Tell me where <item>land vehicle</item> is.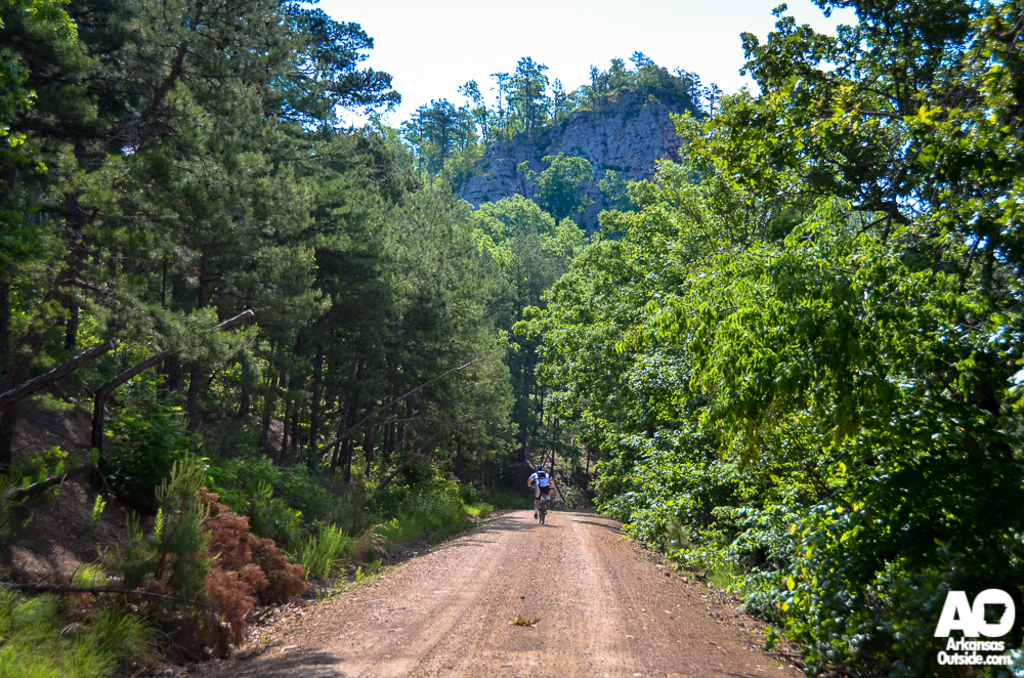
<item>land vehicle</item> is at (x1=536, y1=493, x2=553, y2=519).
